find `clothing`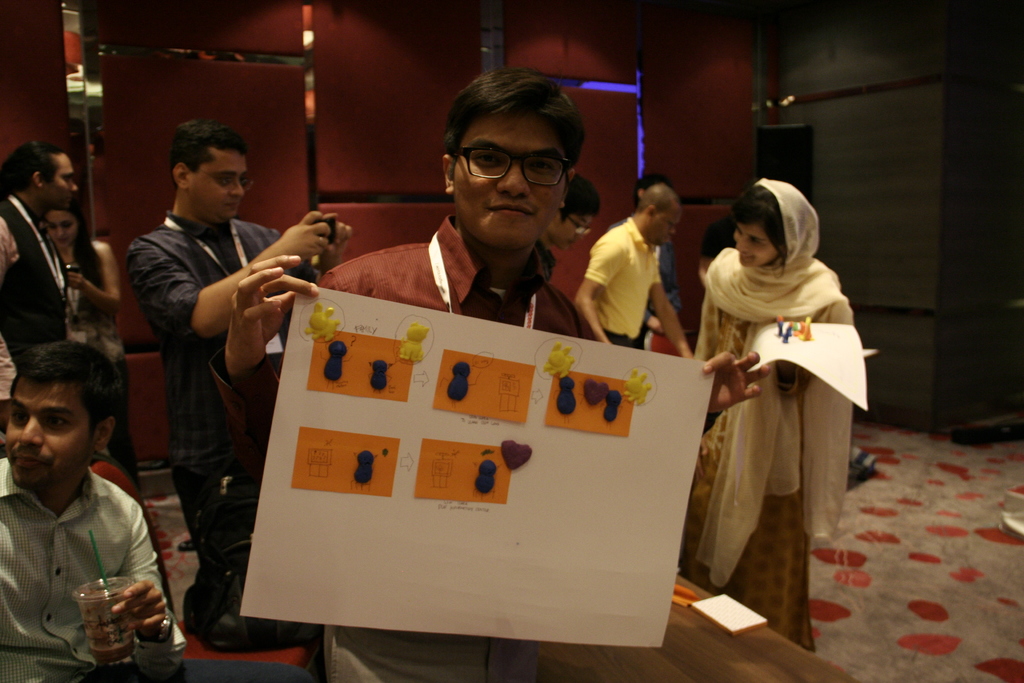
[0, 195, 65, 342]
